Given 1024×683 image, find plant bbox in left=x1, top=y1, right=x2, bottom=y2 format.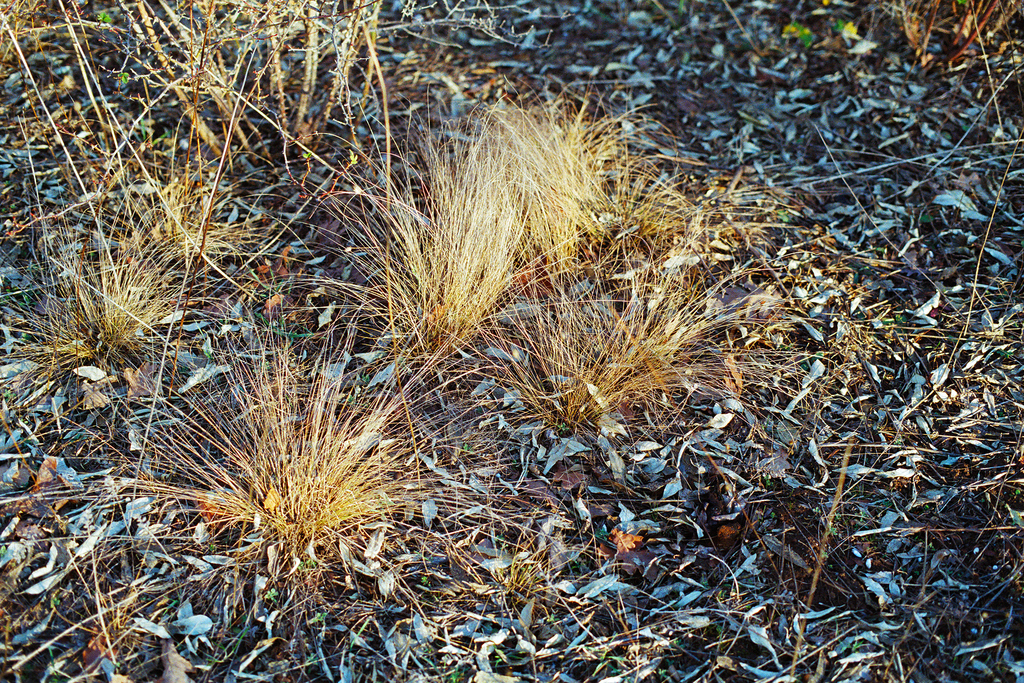
left=326, top=74, right=544, bottom=363.
